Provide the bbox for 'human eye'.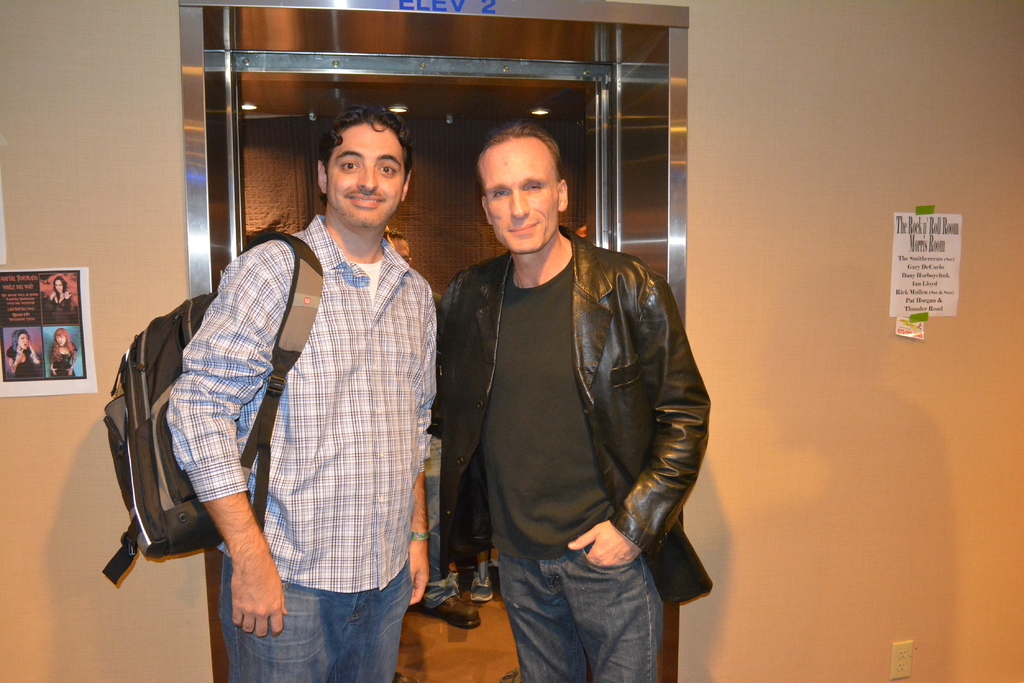
crop(380, 165, 403, 176).
